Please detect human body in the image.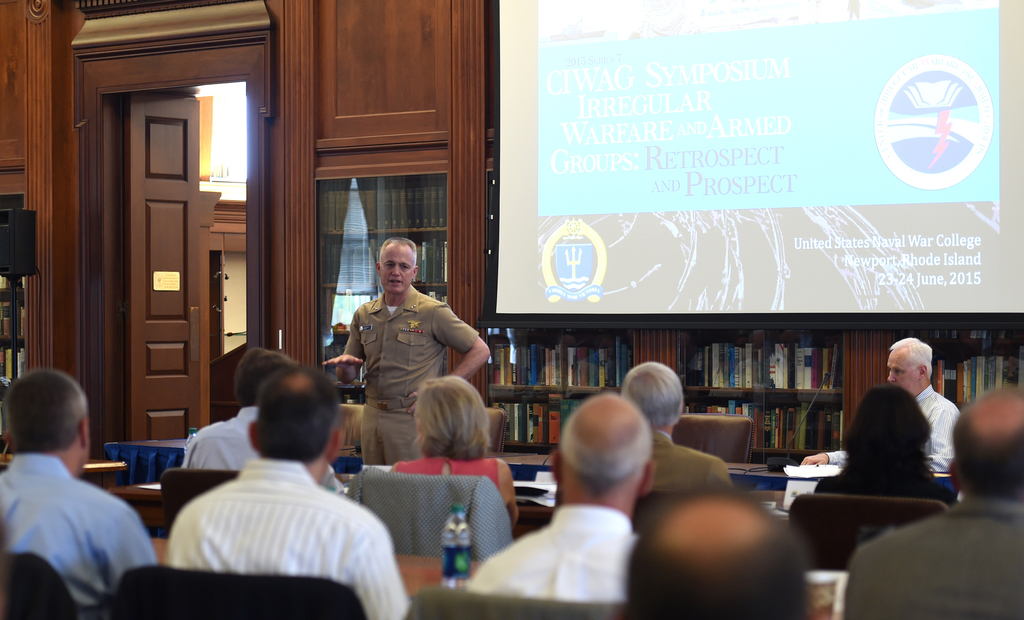
select_region(819, 379, 959, 478).
